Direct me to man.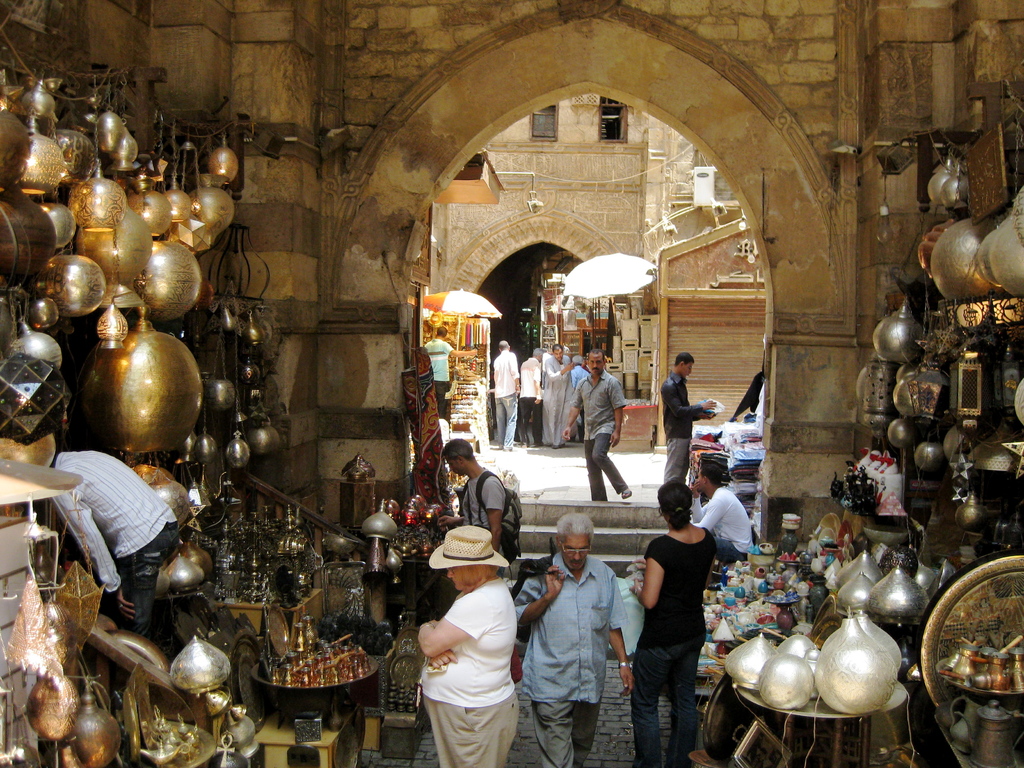
Direction: (left=658, top=351, right=717, bottom=484).
